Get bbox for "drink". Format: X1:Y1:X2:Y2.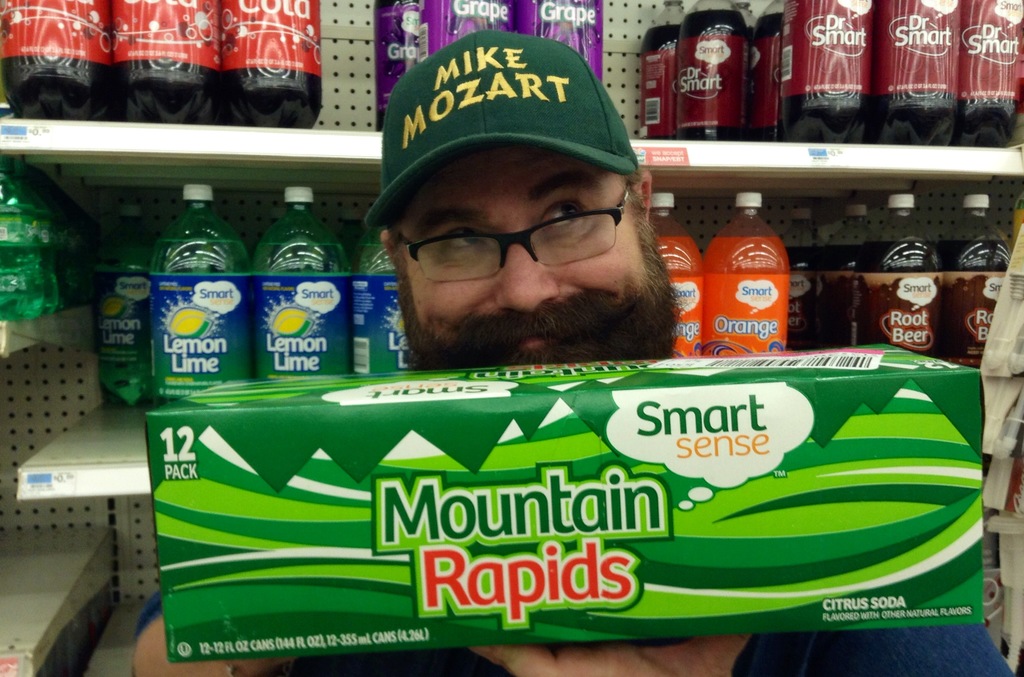
346:224:410:373.
